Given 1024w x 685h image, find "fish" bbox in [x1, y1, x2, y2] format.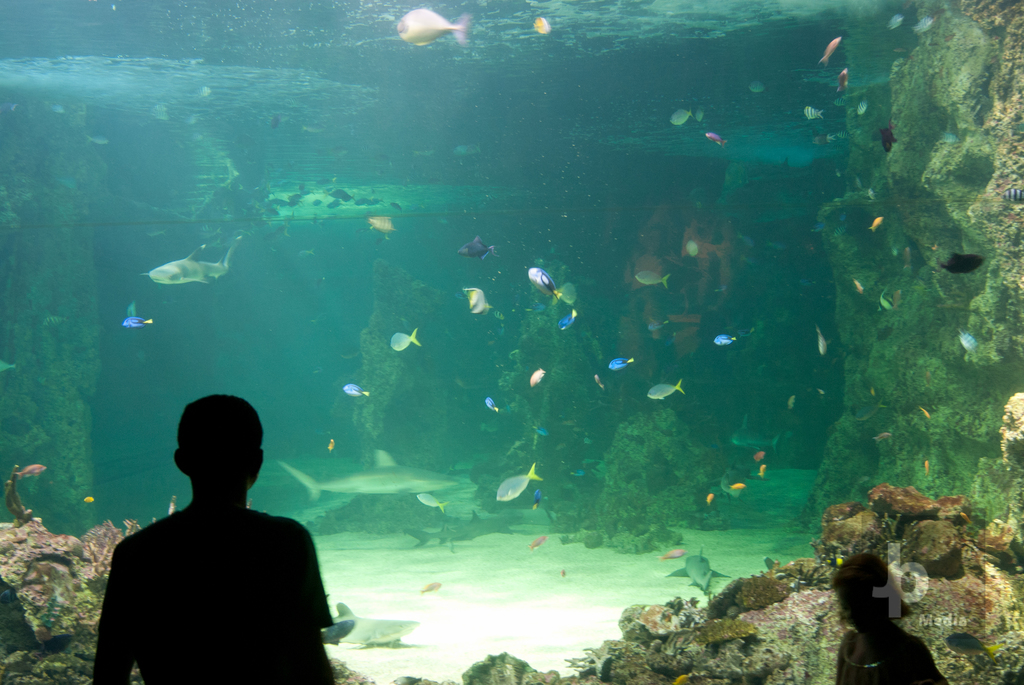
[753, 450, 762, 460].
